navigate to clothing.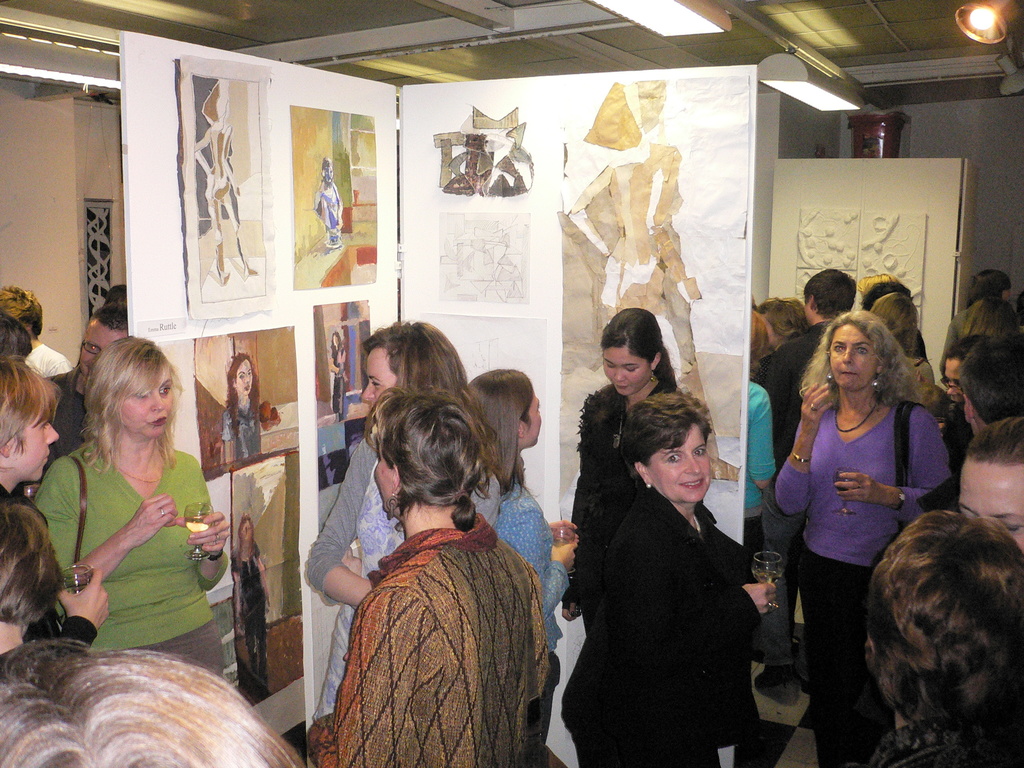
Navigation target: 907,344,940,401.
